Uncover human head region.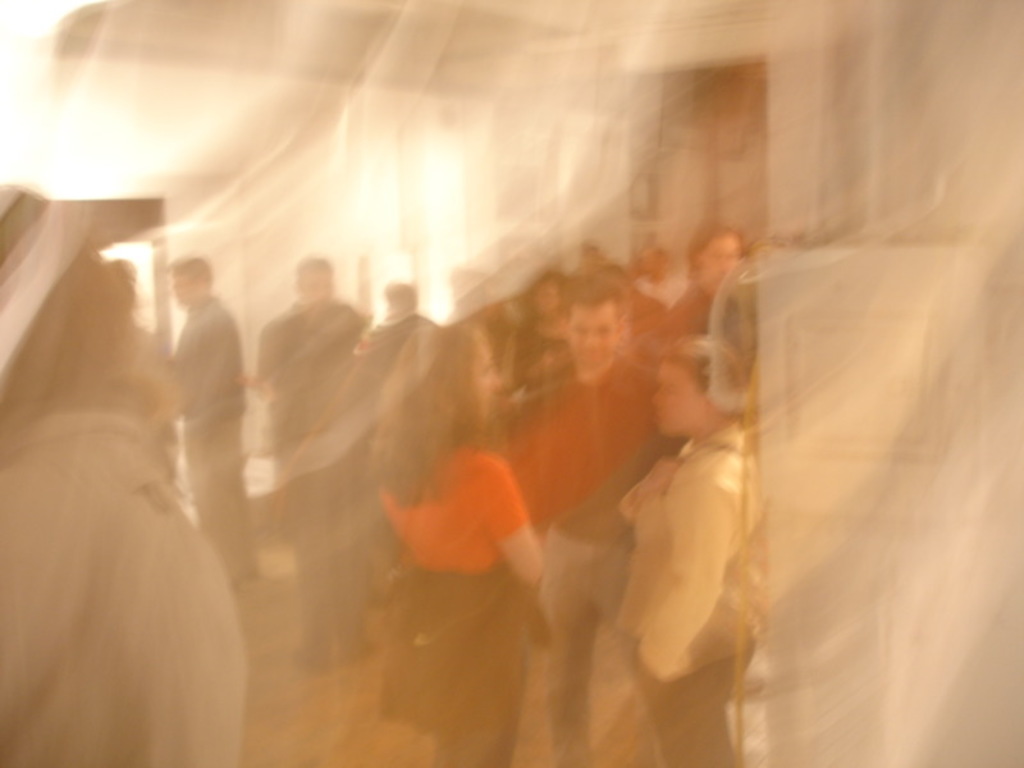
Uncovered: l=380, t=278, r=421, b=312.
